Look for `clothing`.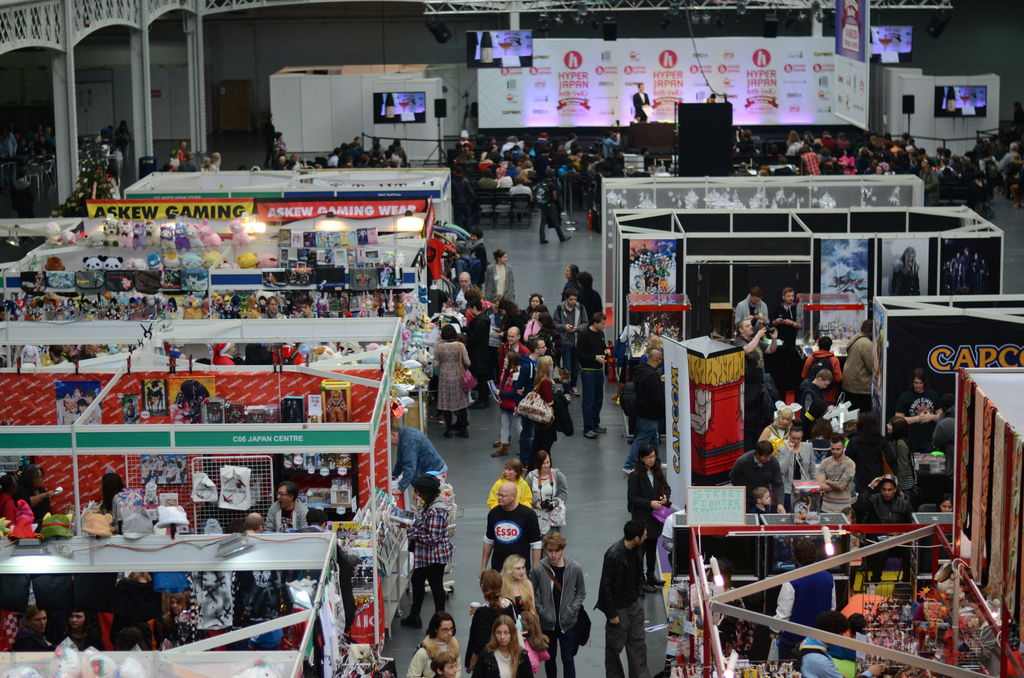
Found: [x1=730, y1=453, x2=777, y2=506].
